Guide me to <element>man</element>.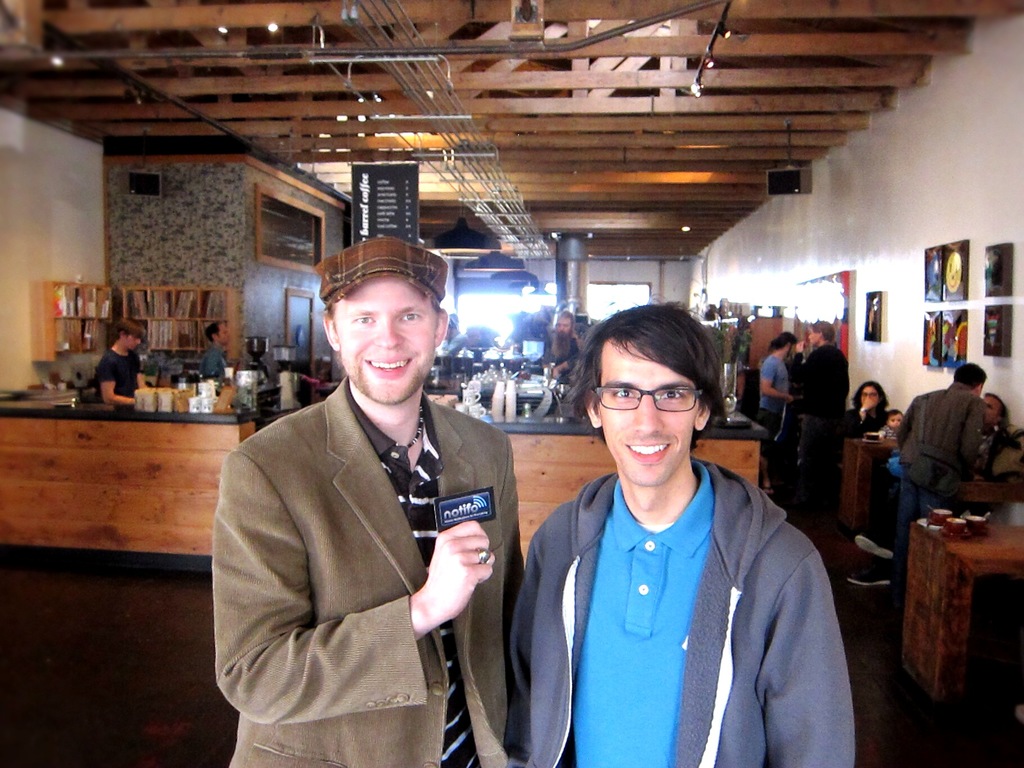
Guidance: select_region(202, 321, 236, 378).
